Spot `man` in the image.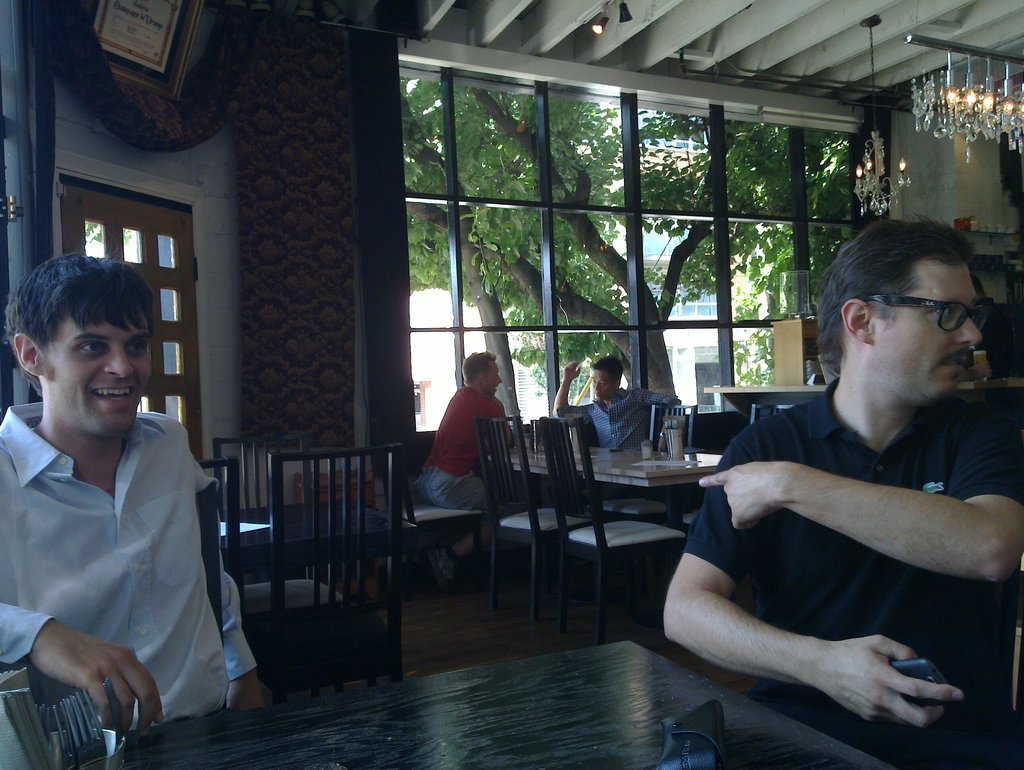
`man` found at select_region(559, 357, 685, 450).
